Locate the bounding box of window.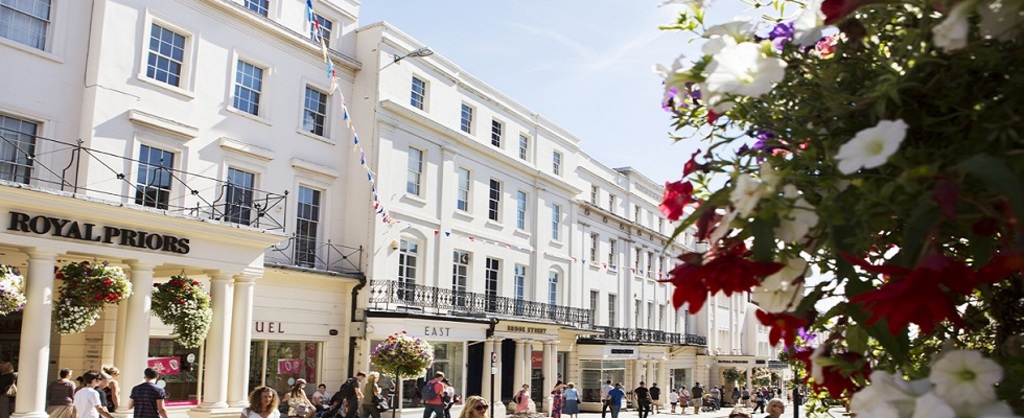
Bounding box: box(303, 0, 343, 55).
